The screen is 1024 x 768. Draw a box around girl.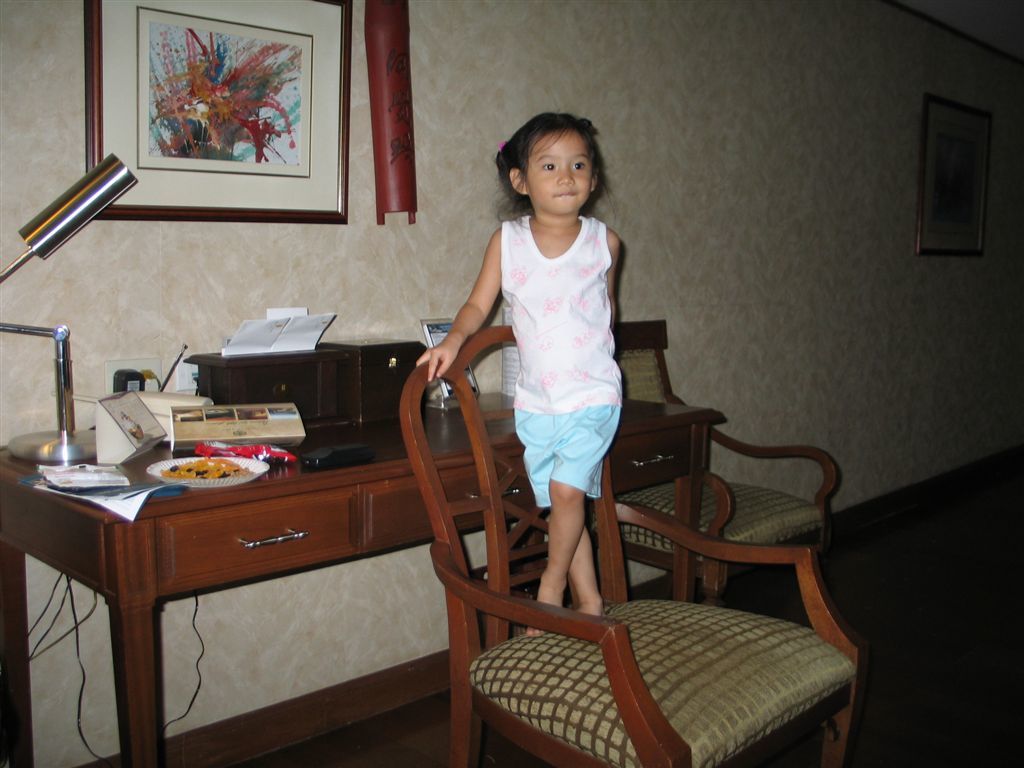
bbox(419, 113, 622, 643).
